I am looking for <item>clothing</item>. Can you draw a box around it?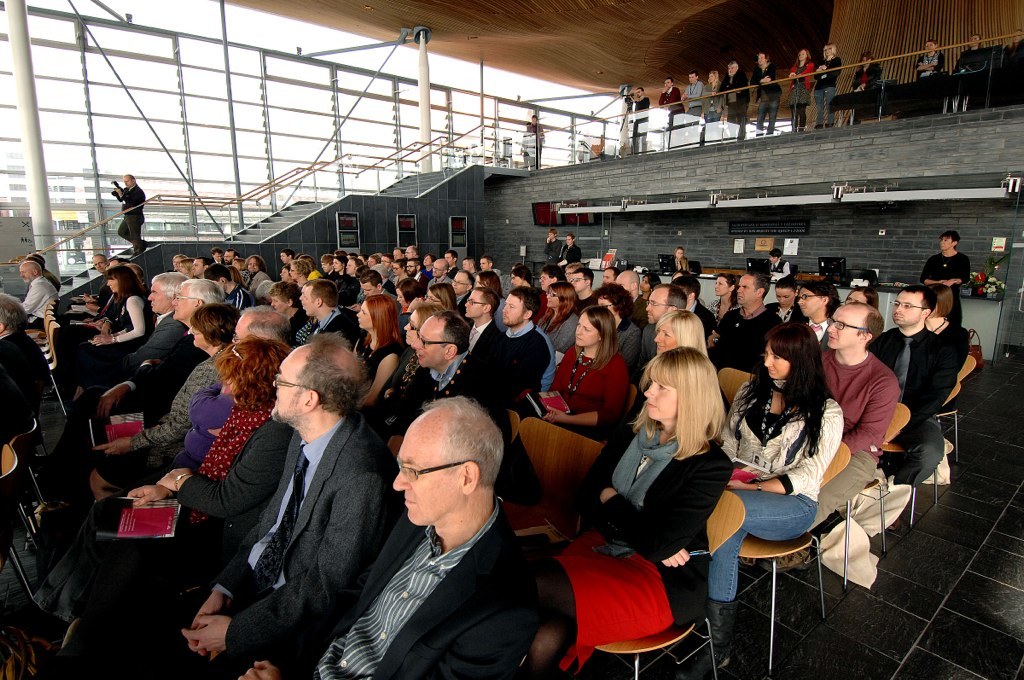
Sure, the bounding box is bbox(61, 292, 148, 387).
